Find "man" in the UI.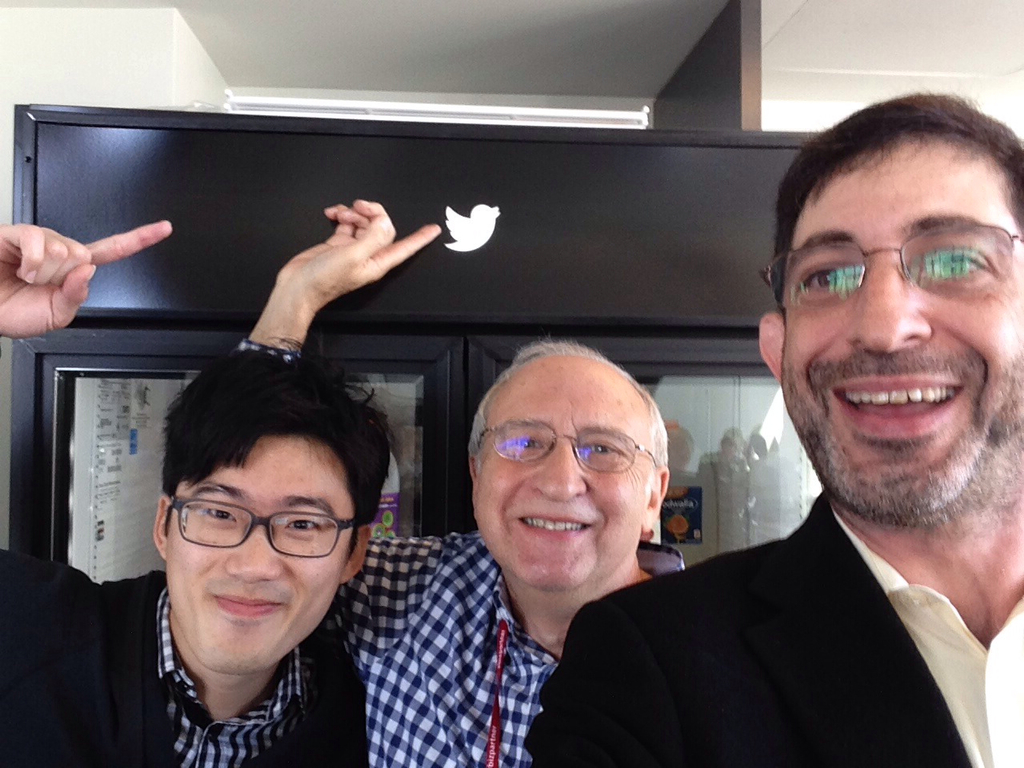
UI element at [0,221,398,767].
